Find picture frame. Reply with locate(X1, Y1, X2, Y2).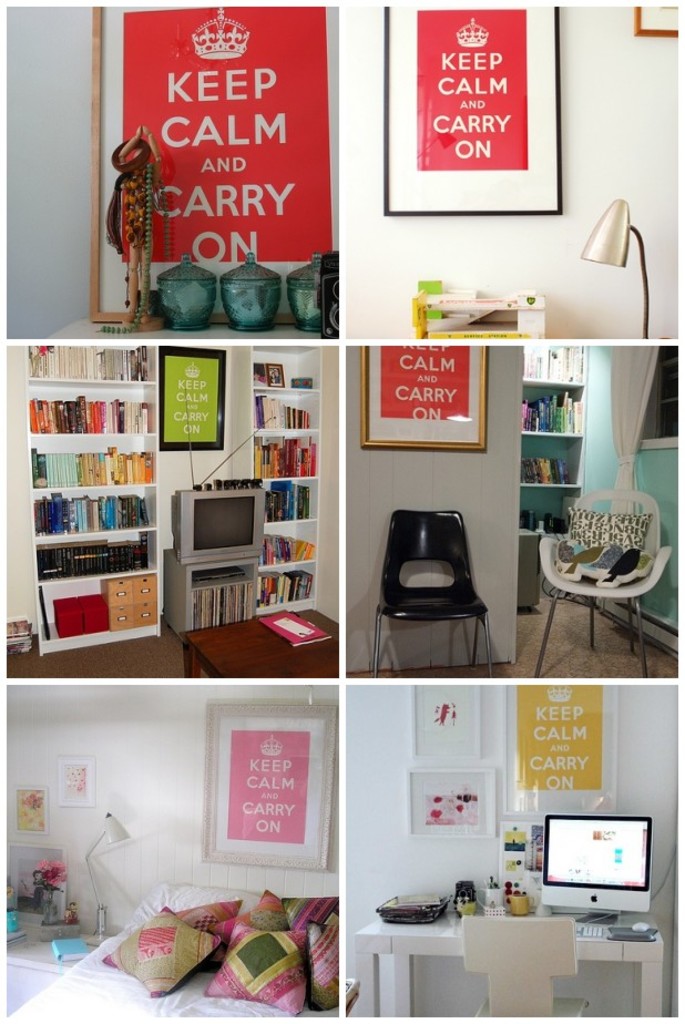
locate(54, 754, 98, 803).
